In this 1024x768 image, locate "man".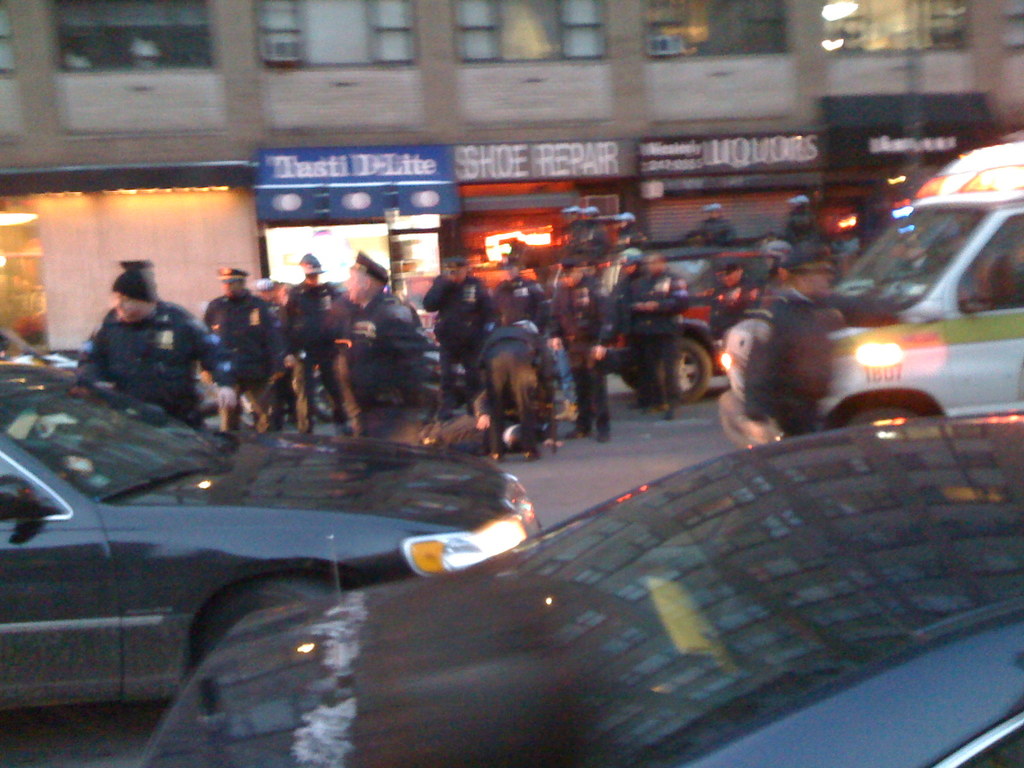
Bounding box: box=[542, 254, 621, 439].
